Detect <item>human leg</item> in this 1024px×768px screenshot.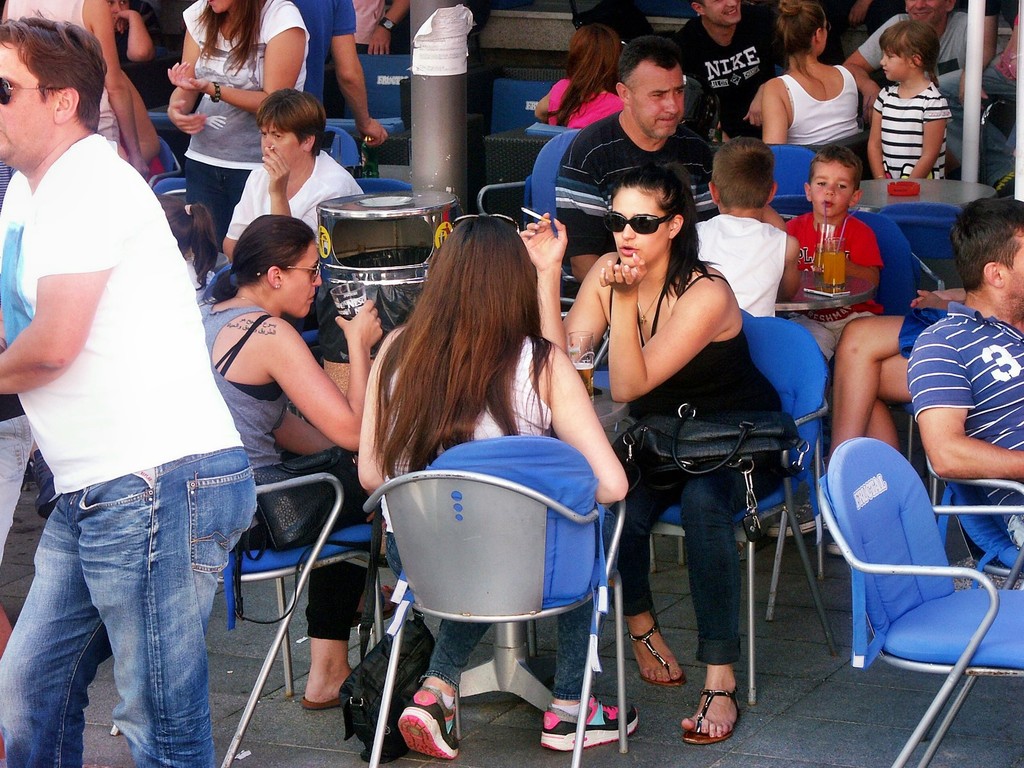
Detection: [80, 454, 248, 765].
